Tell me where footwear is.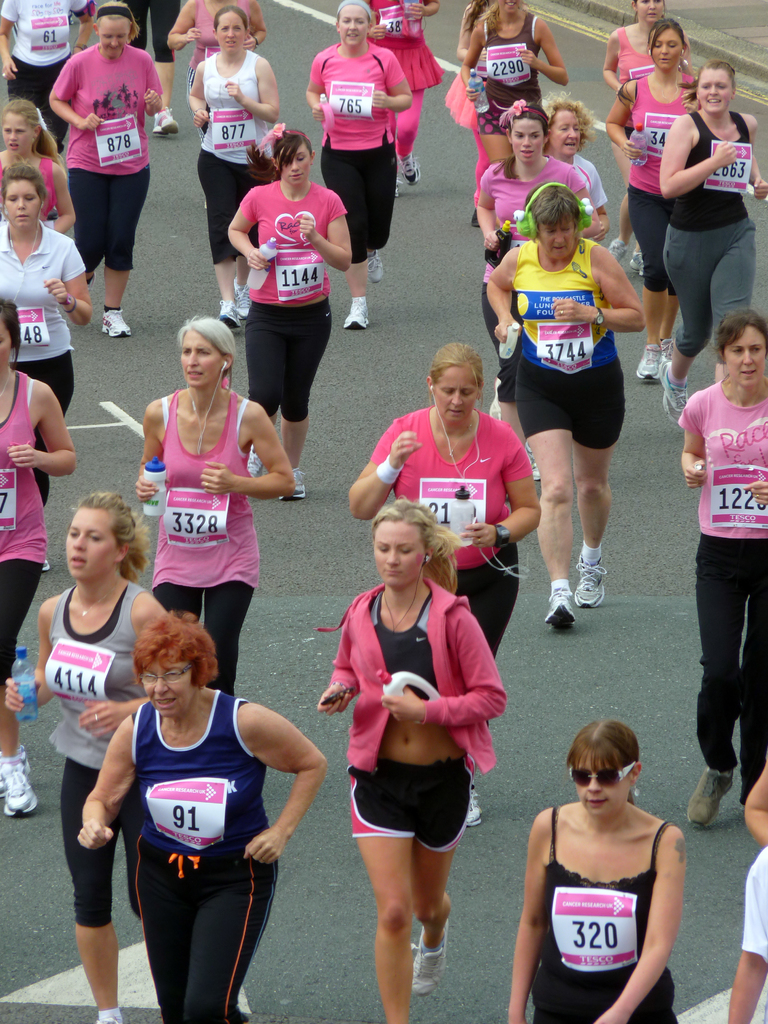
footwear is at rect(212, 310, 236, 326).
